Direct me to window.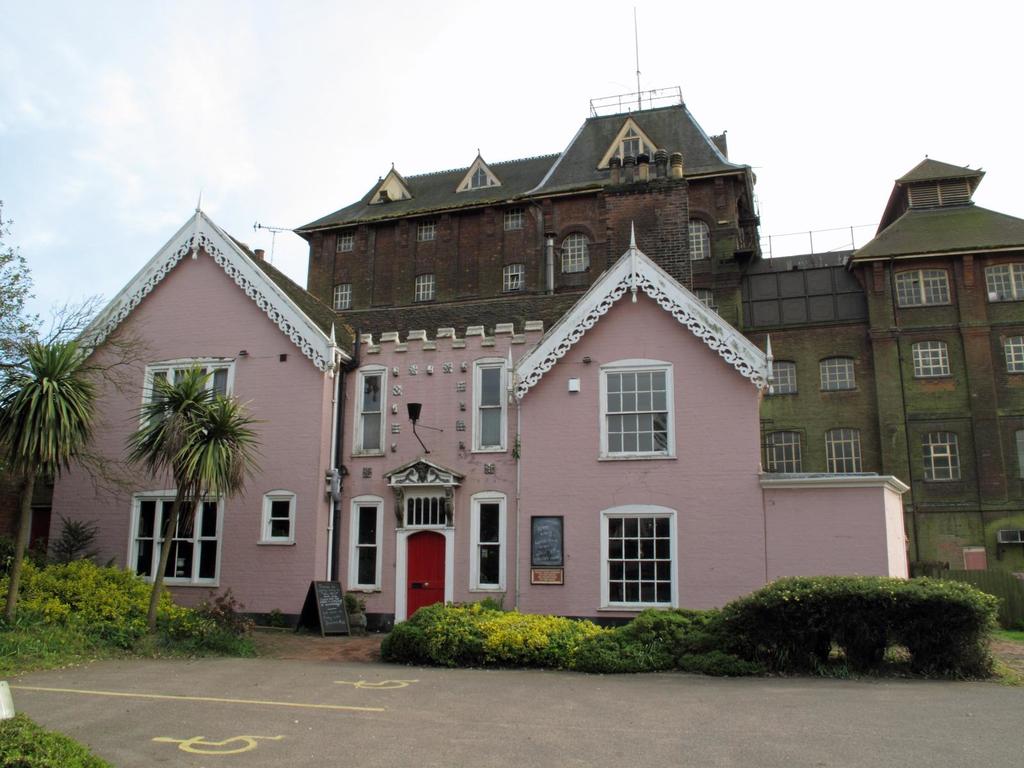
Direction: rect(823, 360, 856, 389).
